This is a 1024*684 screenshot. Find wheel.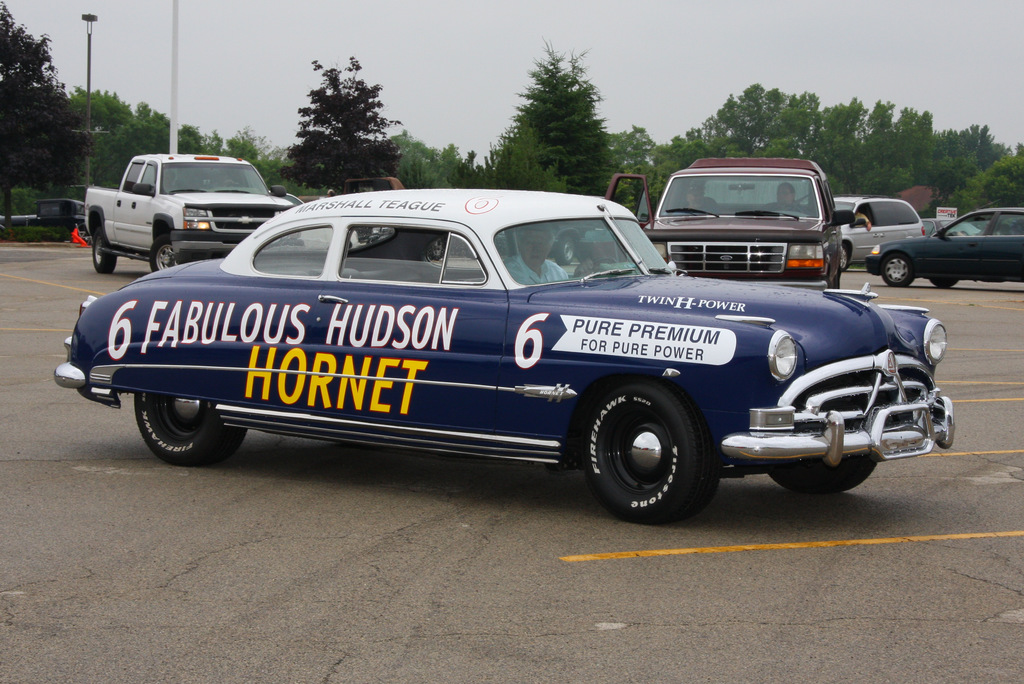
Bounding box: 772,457,874,494.
